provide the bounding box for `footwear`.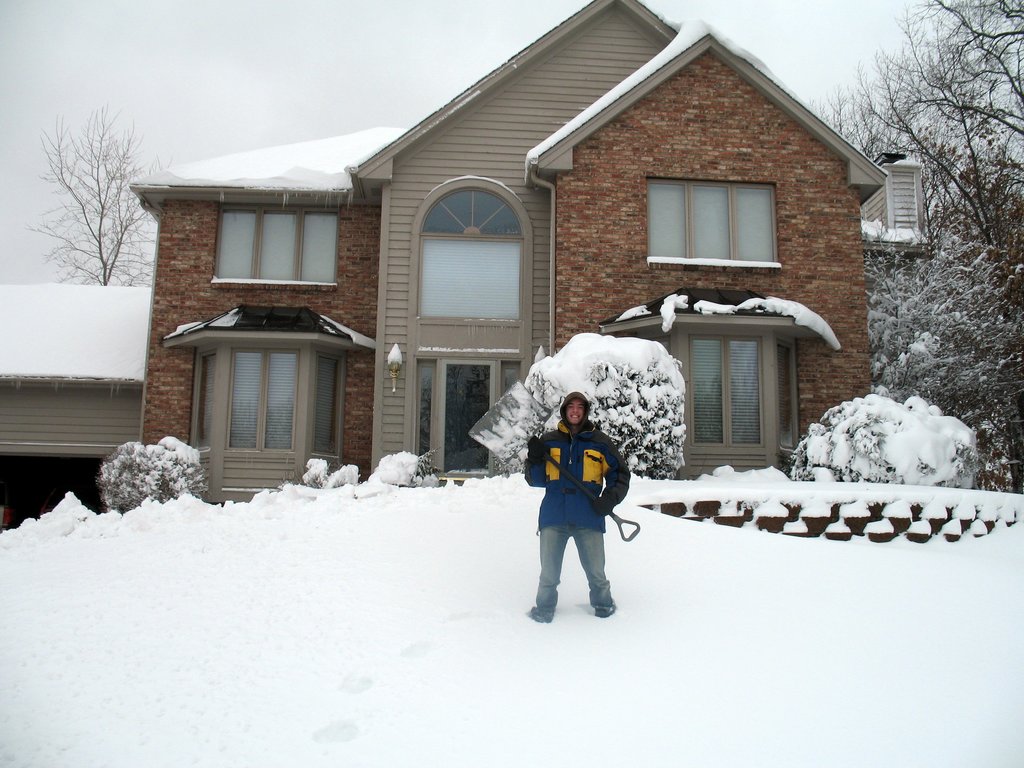
region(529, 595, 558, 625).
